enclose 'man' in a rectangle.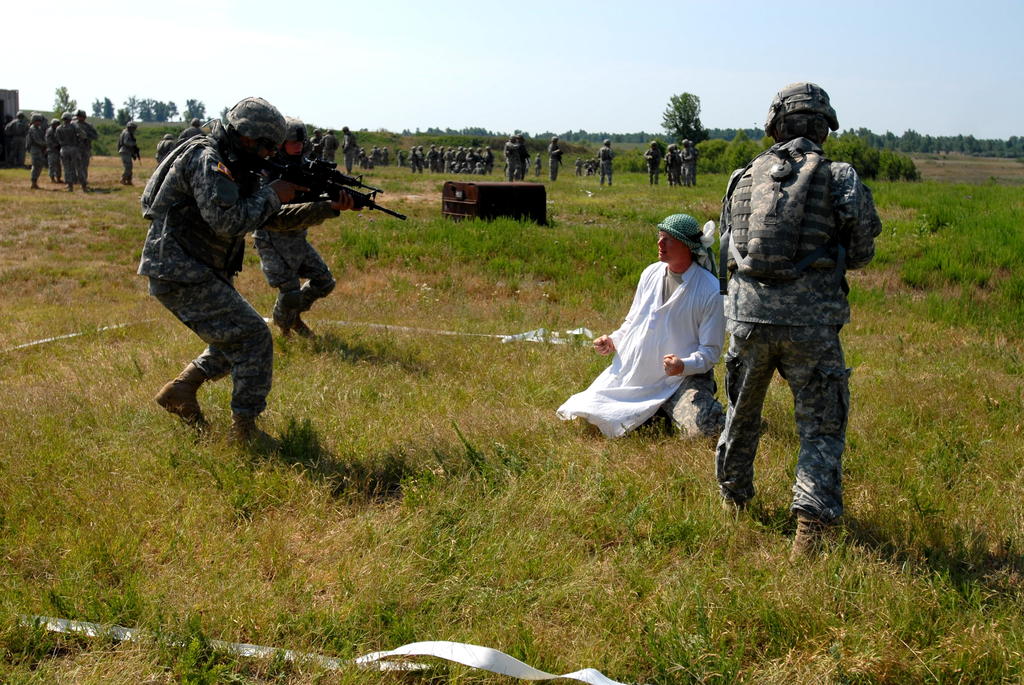
region(33, 119, 55, 191).
